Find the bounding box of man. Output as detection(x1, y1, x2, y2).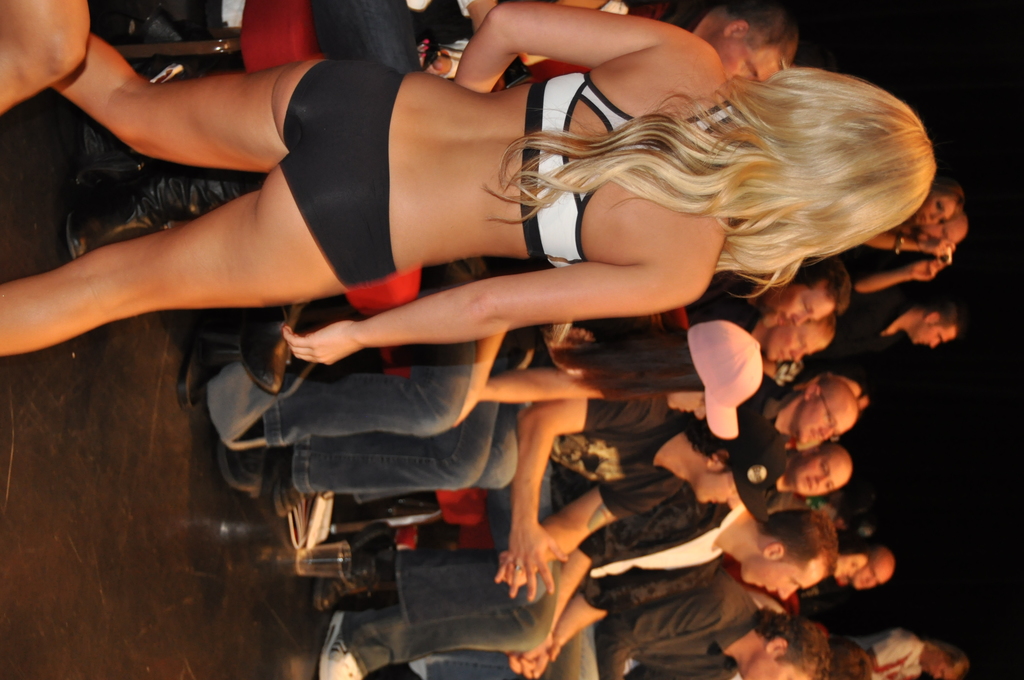
detection(614, 421, 851, 651).
